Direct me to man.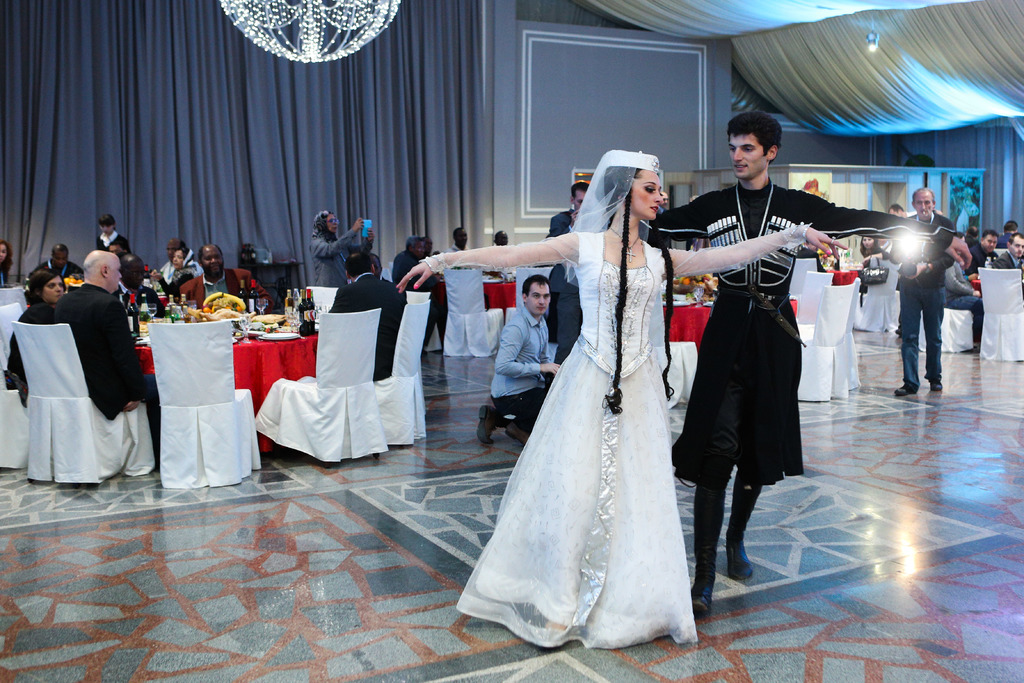
Direction: {"left": 480, "top": 228, "right": 525, "bottom": 283}.
